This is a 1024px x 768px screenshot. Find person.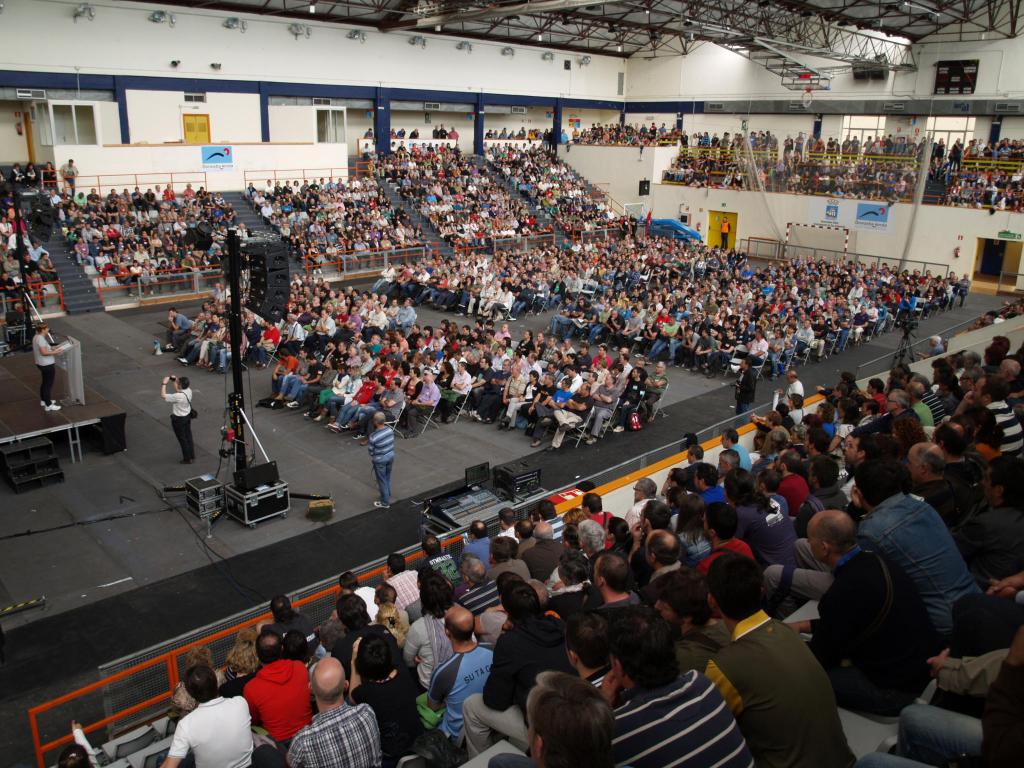
Bounding box: x1=33 y1=325 x2=65 y2=415.
